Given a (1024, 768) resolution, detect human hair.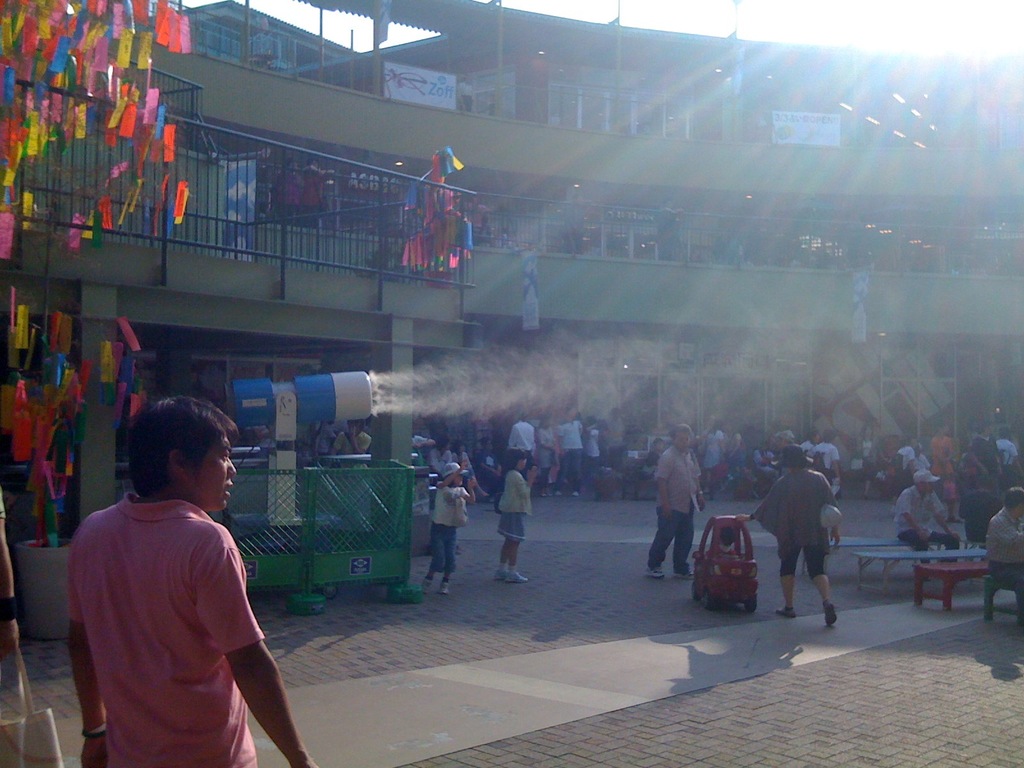
[x1=492, y1=445, x2=524, y2=506].
